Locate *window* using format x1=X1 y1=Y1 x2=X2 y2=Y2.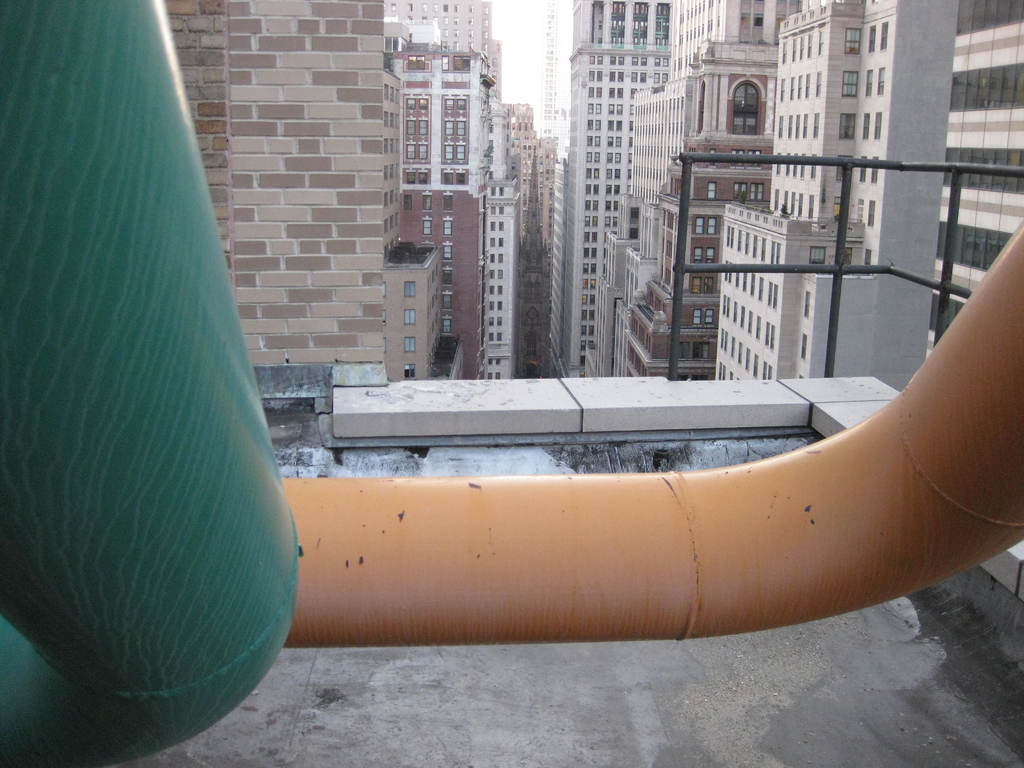
x1=444 y1=317 x2=450 y2=333.
